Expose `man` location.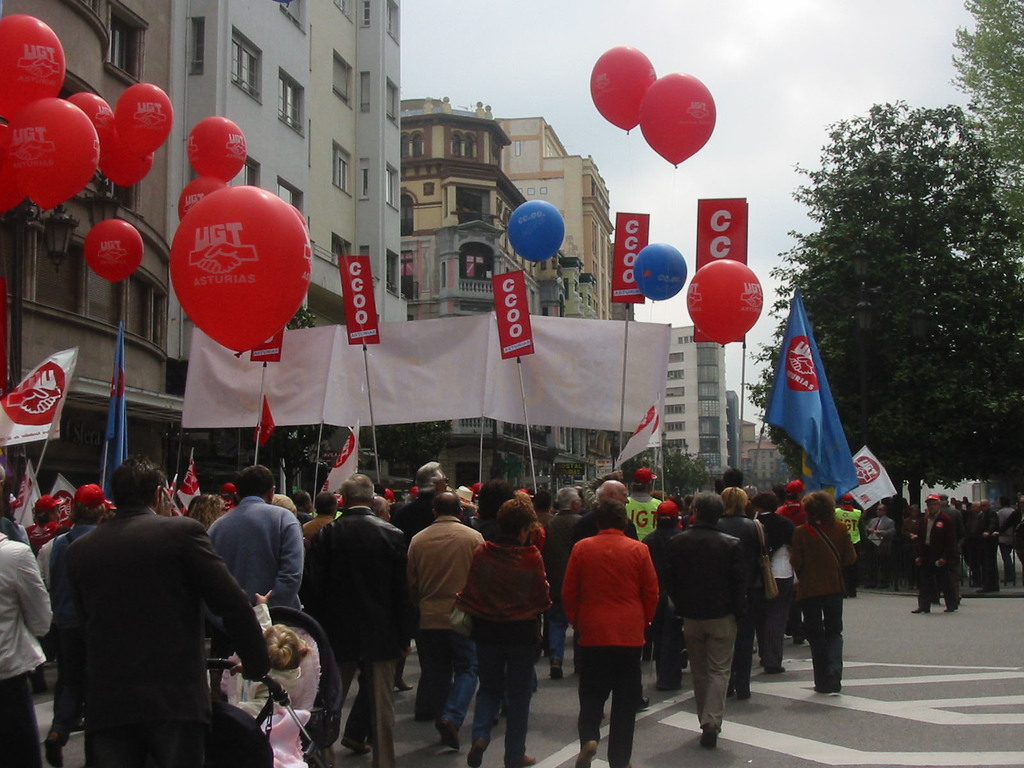
Exposed at x1=44 y1=483 x2=106 y2=767.
